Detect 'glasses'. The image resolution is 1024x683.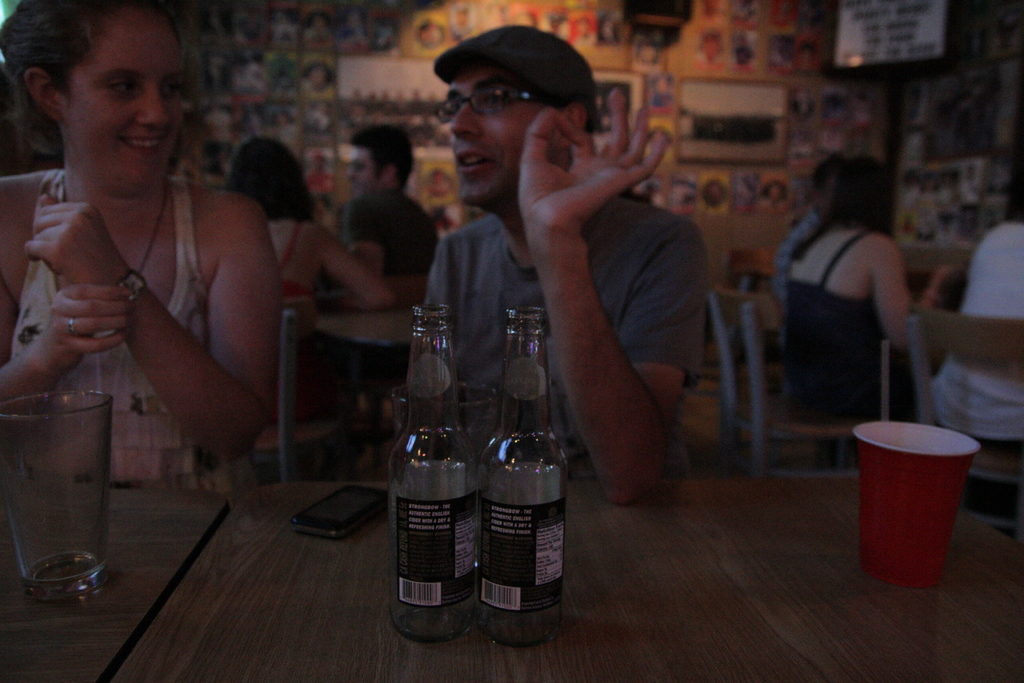
bbox=[424, 66, 549, 115].
